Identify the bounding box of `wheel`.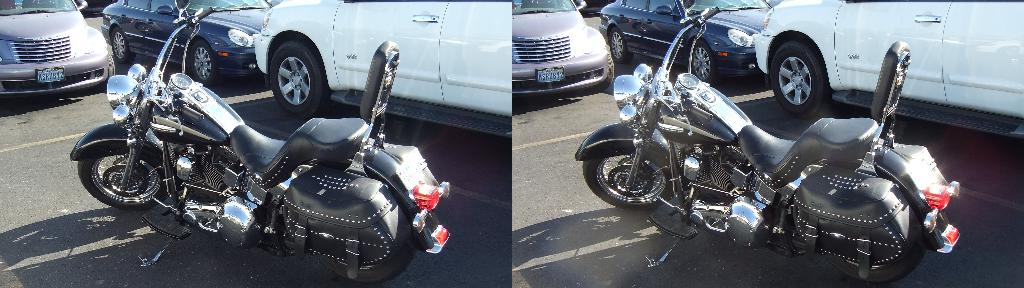
pyautogui.locateOnScreen(771, 38, 826, 115).
